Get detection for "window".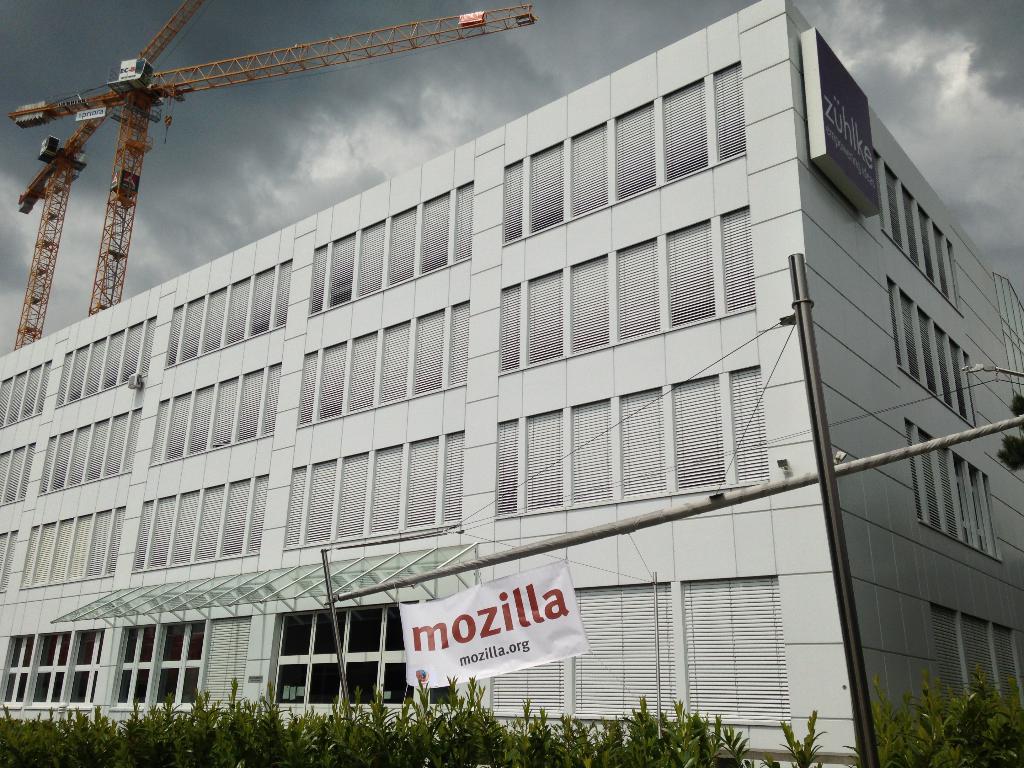
Detection: (299, 347, 316, 425).
